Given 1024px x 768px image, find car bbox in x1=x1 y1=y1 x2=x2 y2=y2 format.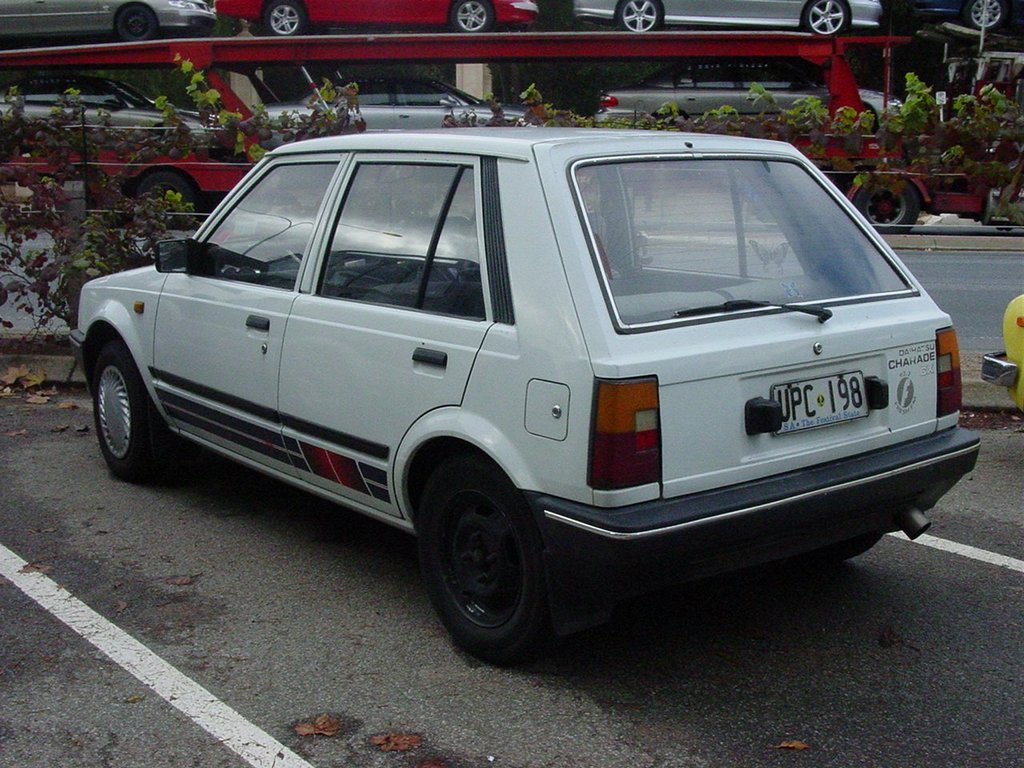
x1=259 y1=71 x2=535 y2=151.
